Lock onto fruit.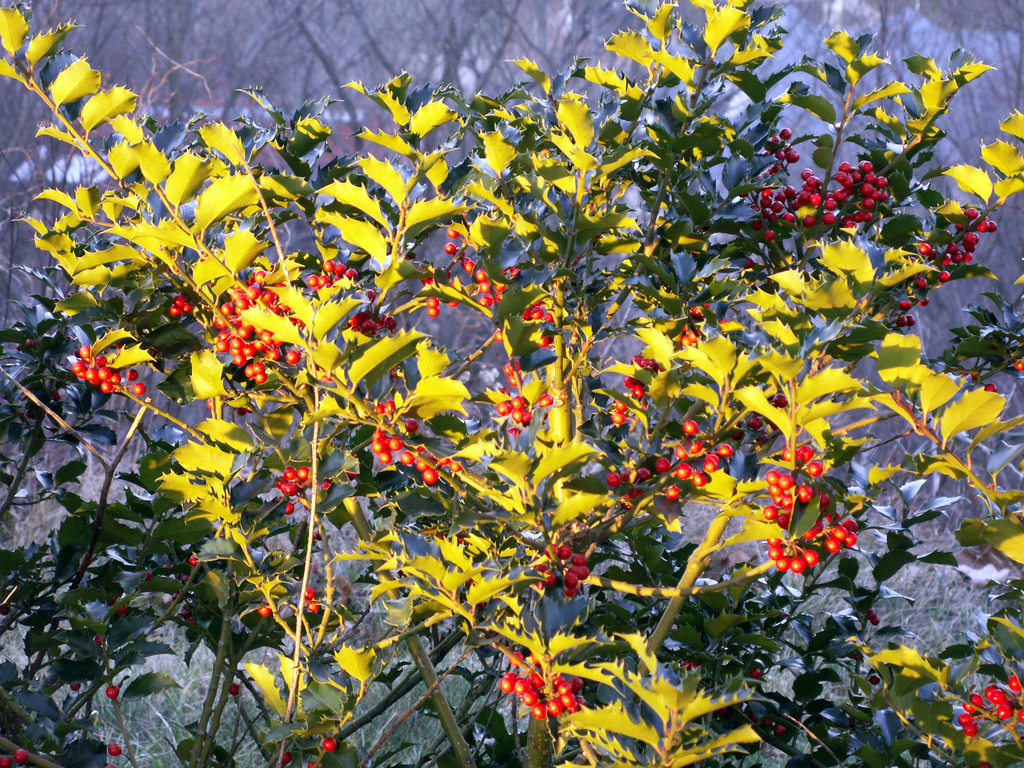
Locked: select_region(13, 746, 29, 764).
